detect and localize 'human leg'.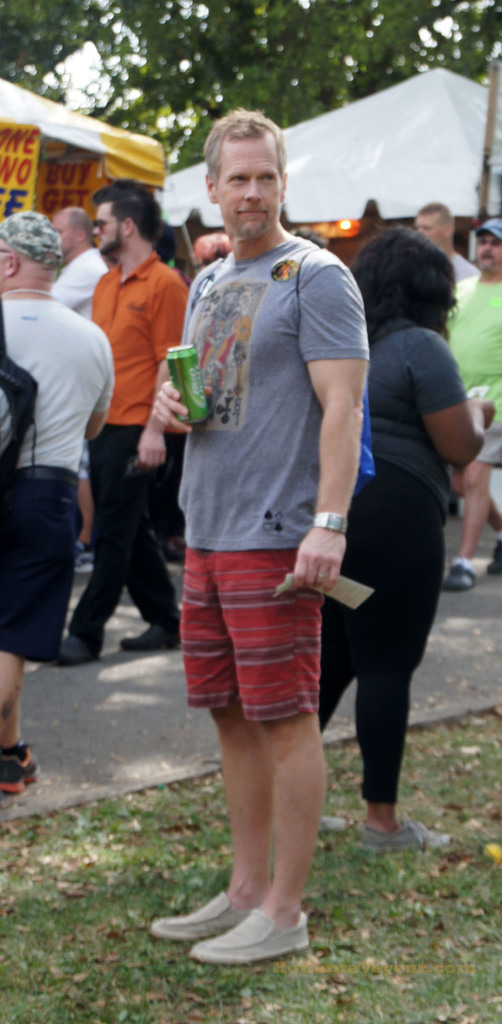
Localized at [93, 433, 182, 652].
